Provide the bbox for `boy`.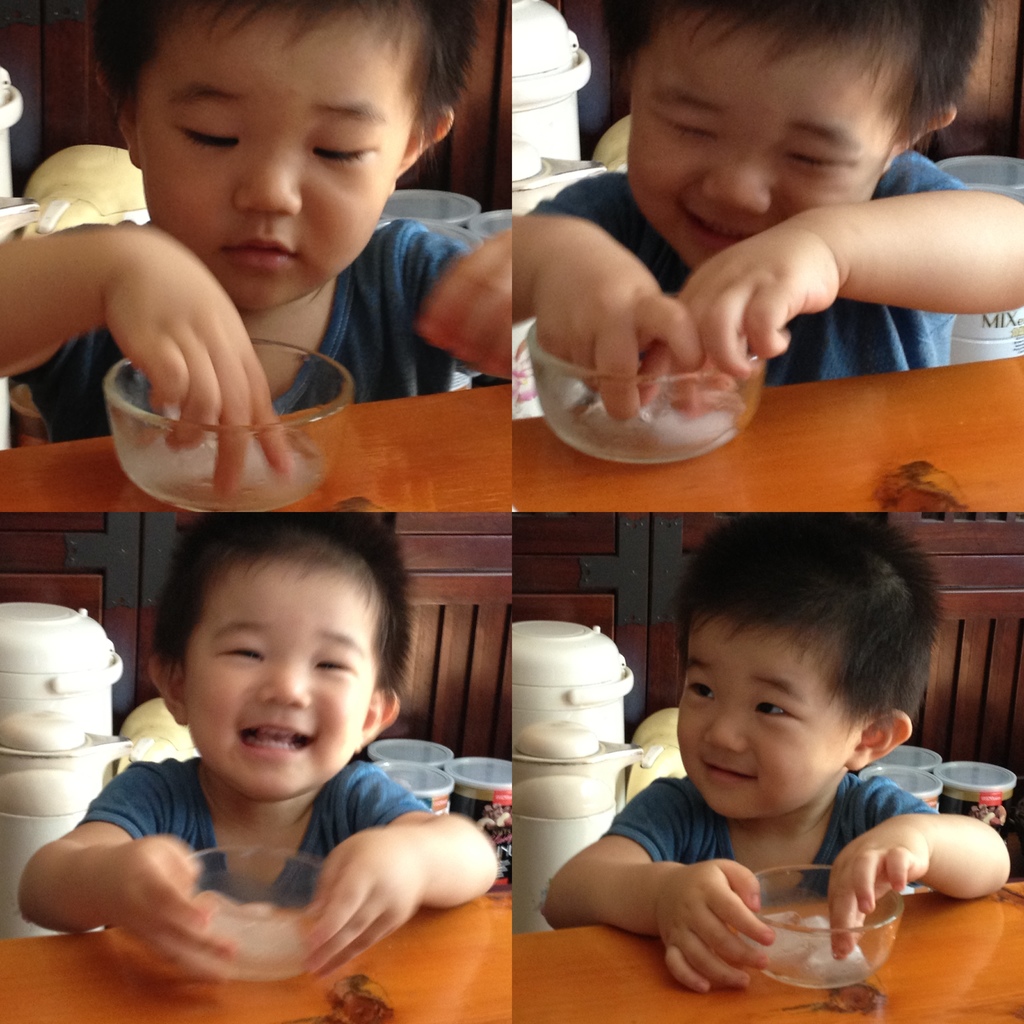
l=1, t=0, r=510, b=500.
